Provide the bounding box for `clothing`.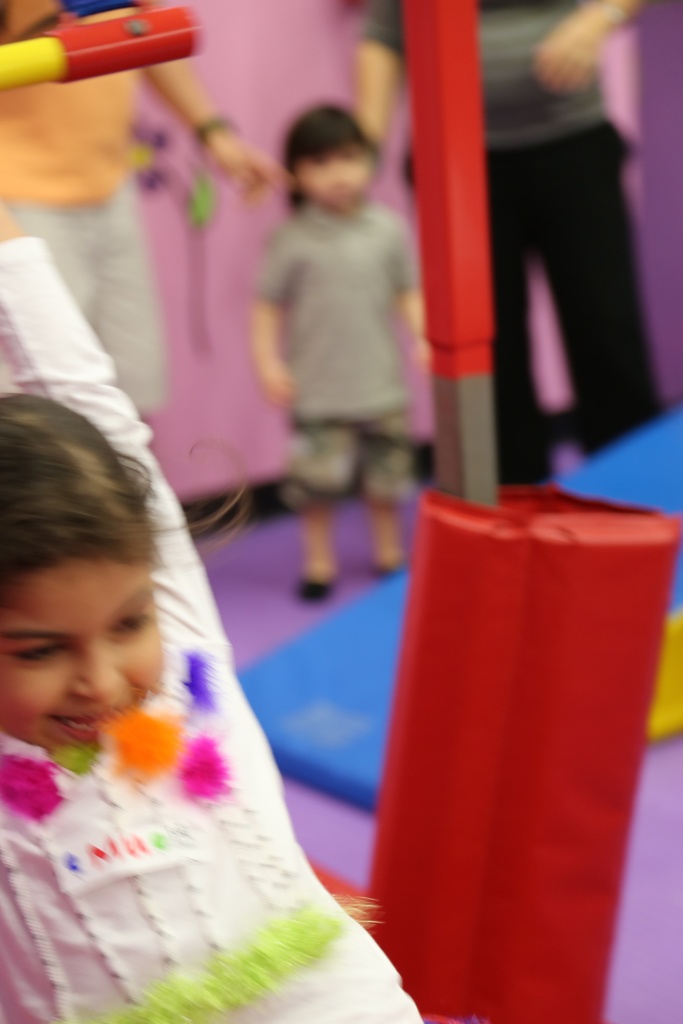
{"x1": 243, "y1": 194, "x2": 416, "y2": 512}.
